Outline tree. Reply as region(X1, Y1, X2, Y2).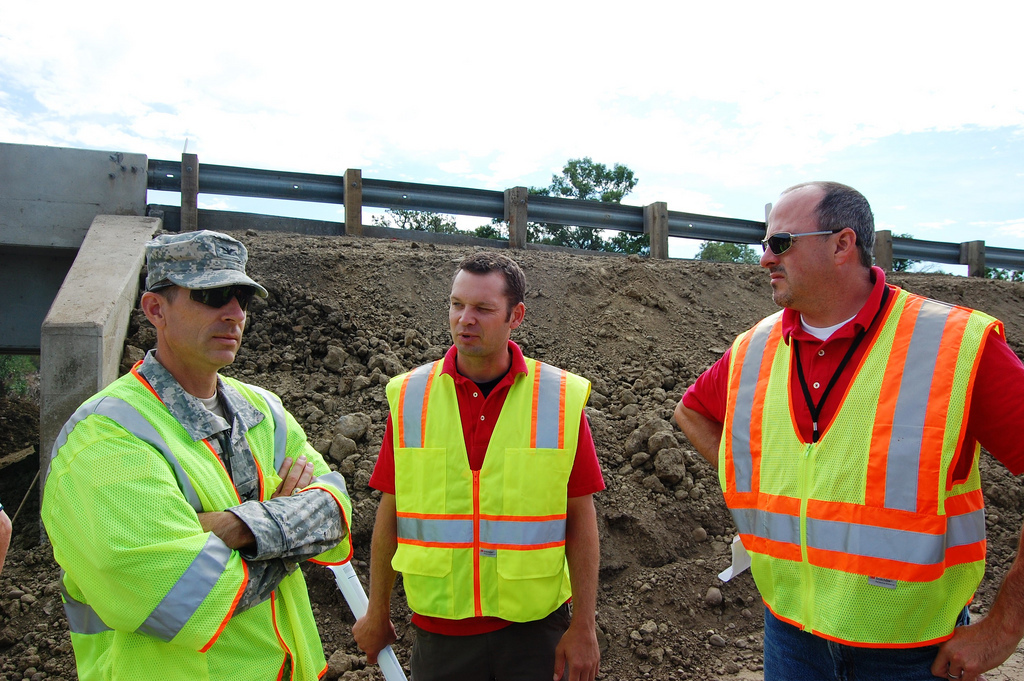
region(697, 241, 761, 262).
